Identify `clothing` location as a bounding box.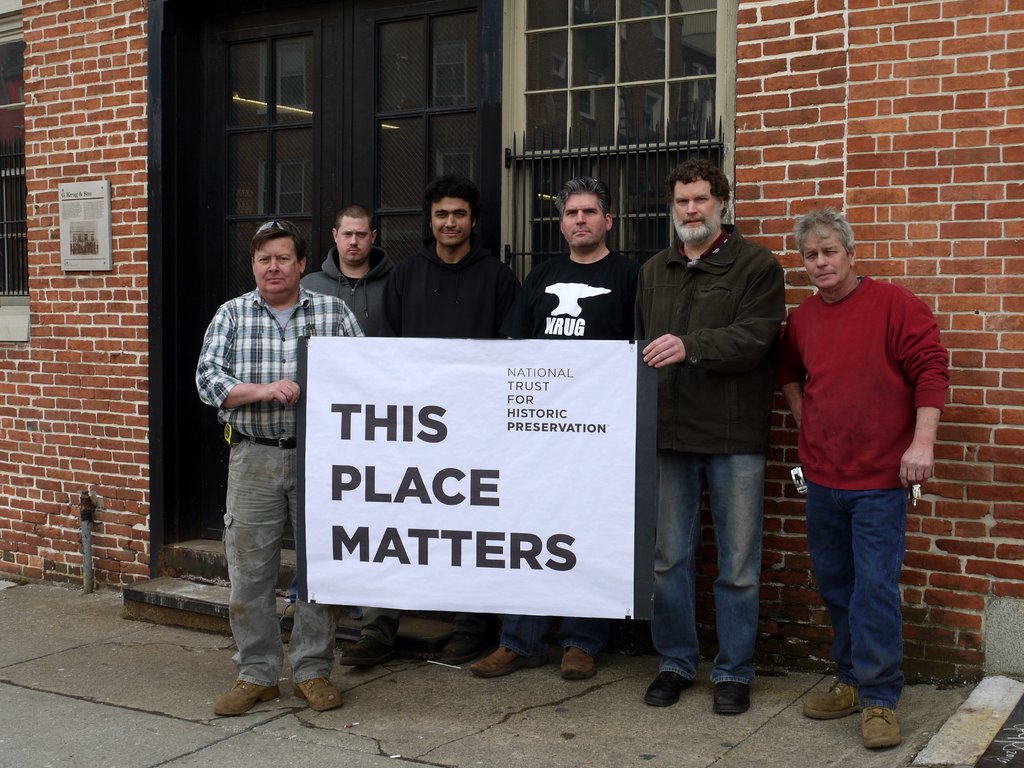
(left=658, top=456, right=765, bottom=680).
